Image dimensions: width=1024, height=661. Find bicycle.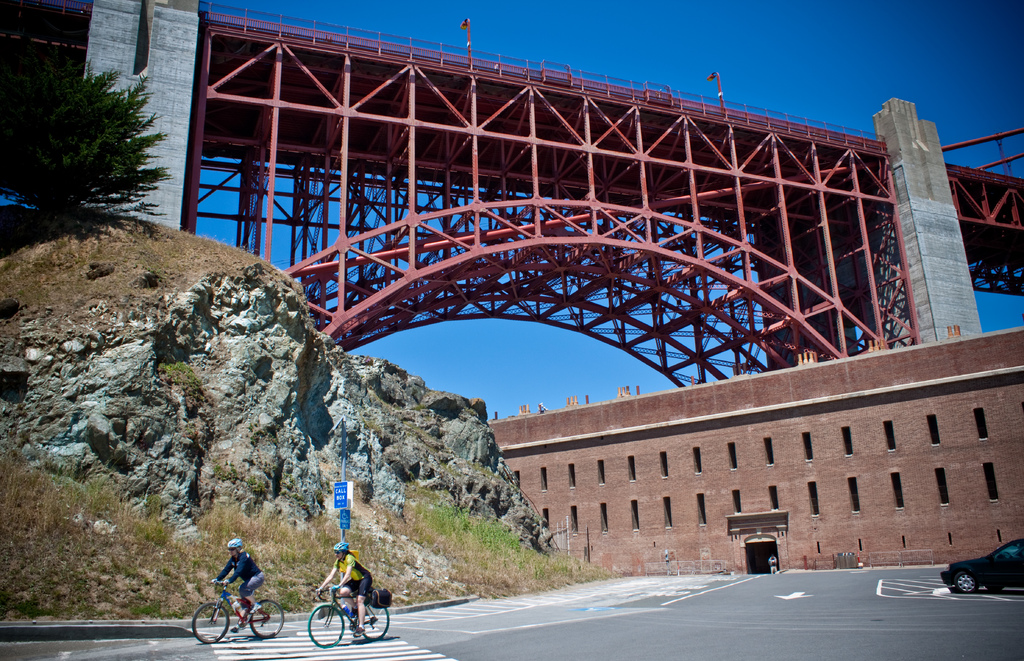
locate(306, 588, 390, 648).
